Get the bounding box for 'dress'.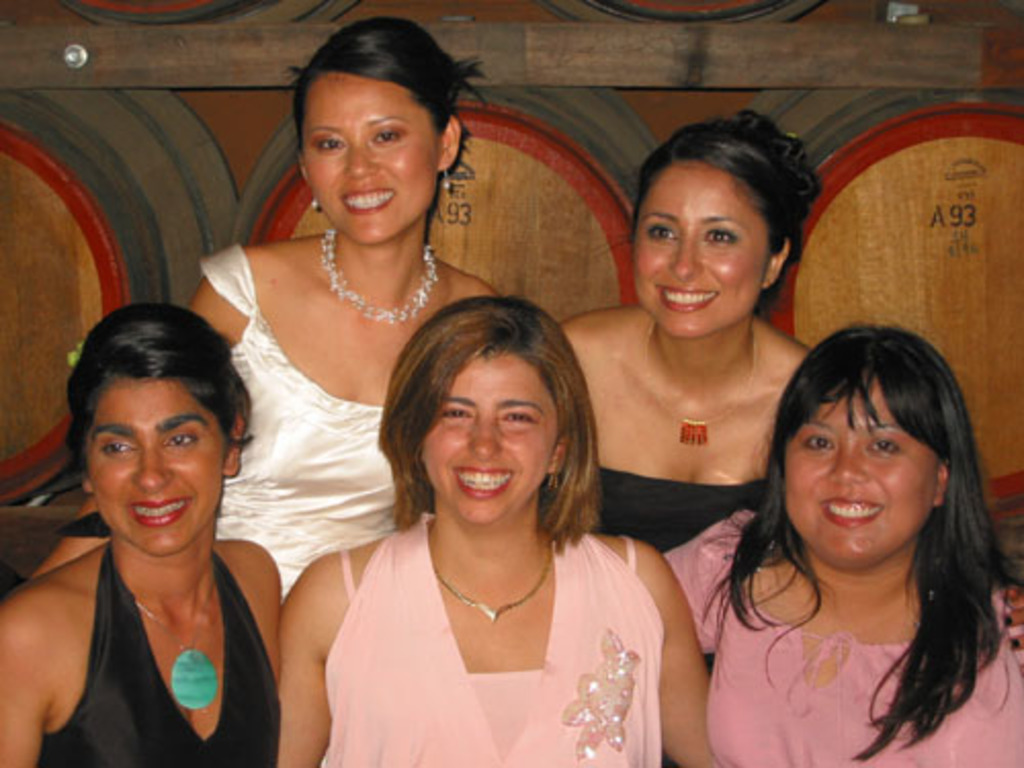
detection(596, 469, 768, 551).
